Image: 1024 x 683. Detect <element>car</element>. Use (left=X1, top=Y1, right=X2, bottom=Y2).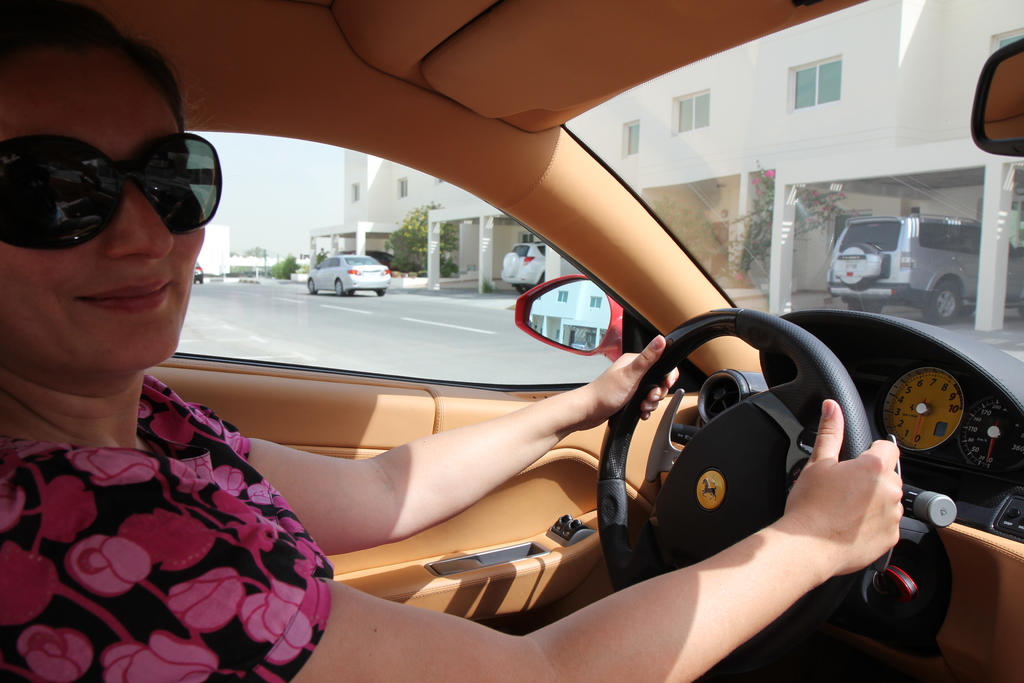
(left=369, top=252, right=394, bottom=265).
